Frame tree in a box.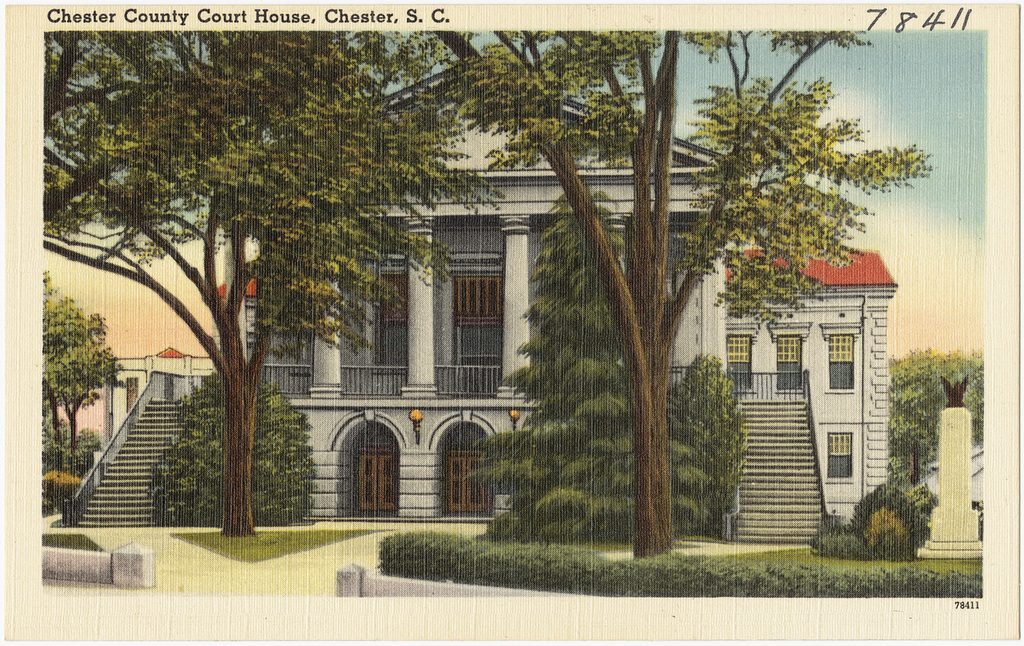
[887,347,989,500].
